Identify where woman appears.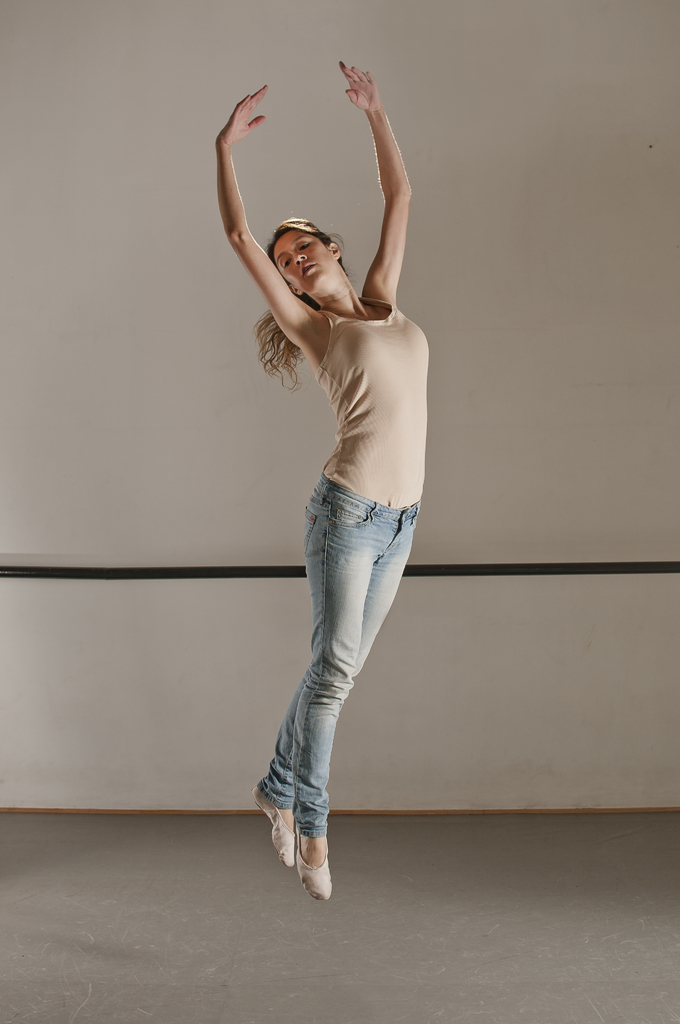
Appears at pyautogui.locateOnScreen(218, 33, 428, 931).
